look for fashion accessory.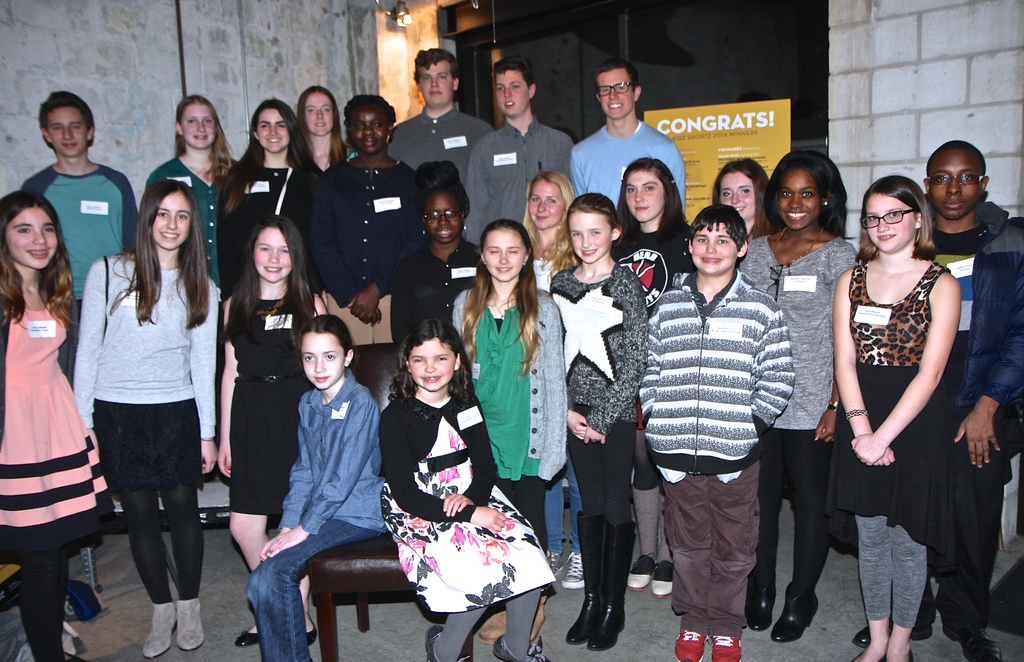
Found: pyautogui.locateOnScreen(423, 210, 465, 225).
